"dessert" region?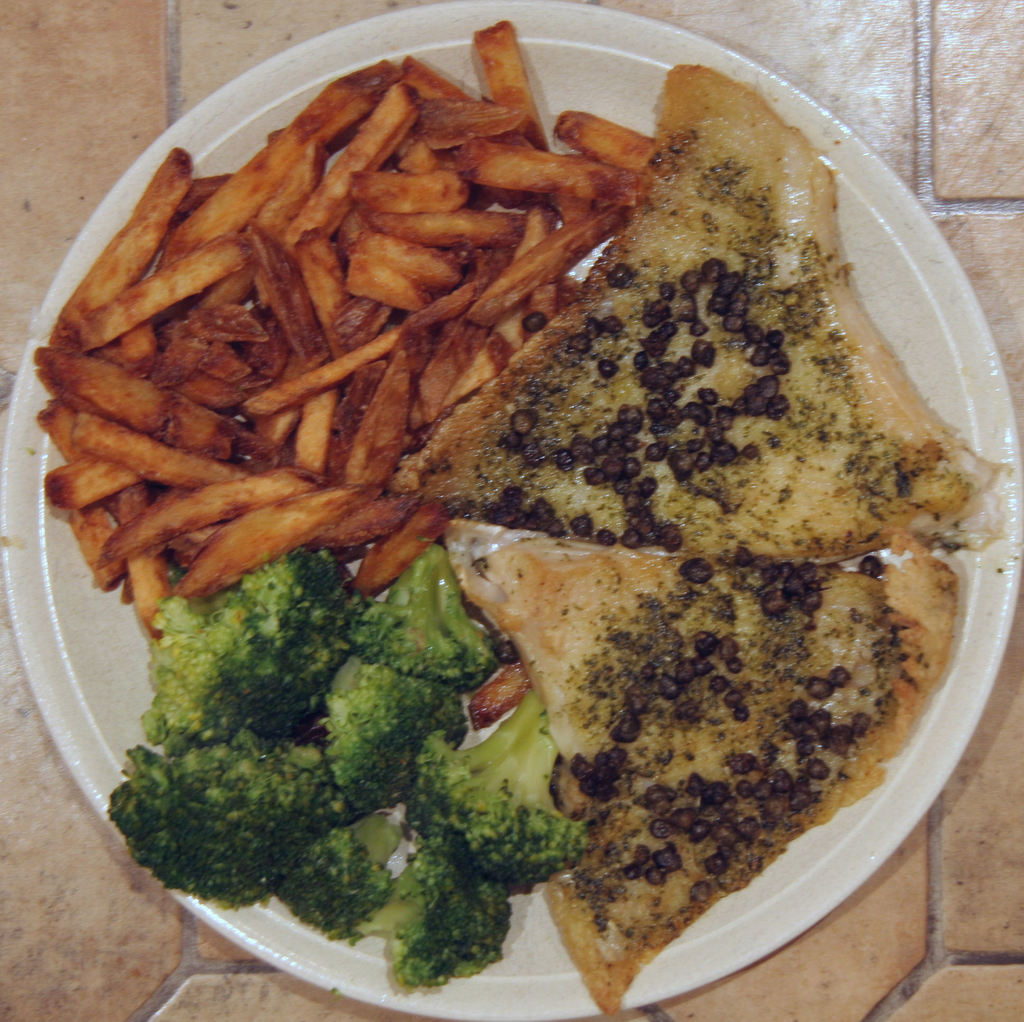
<box>173,272,245,361</box>
